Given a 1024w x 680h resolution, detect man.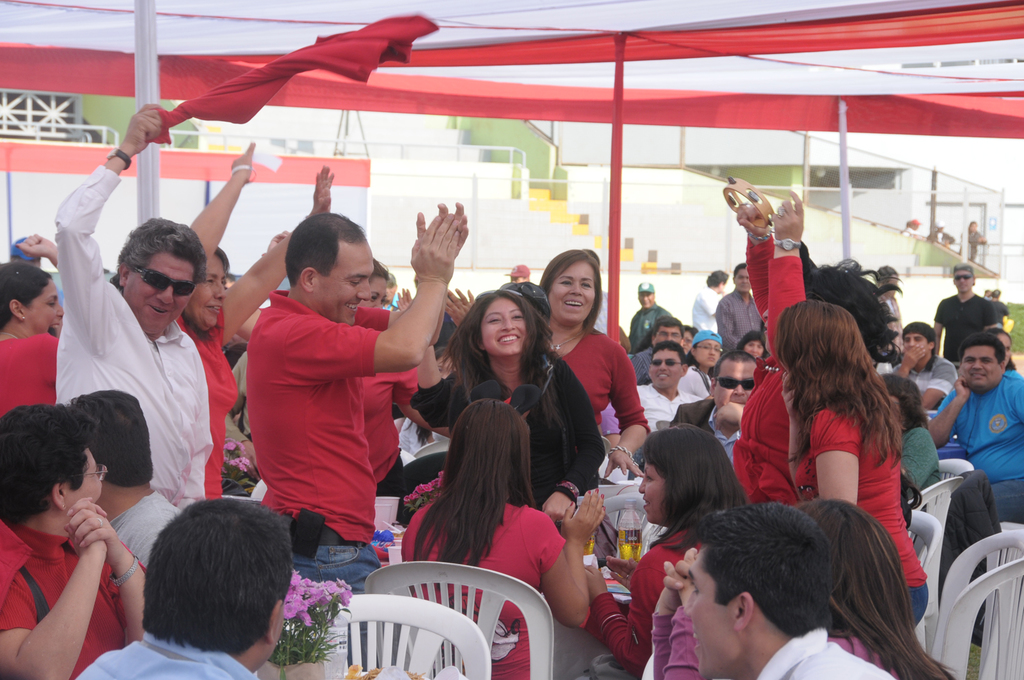
[left=629, top=282, right=669, bottom=350].
